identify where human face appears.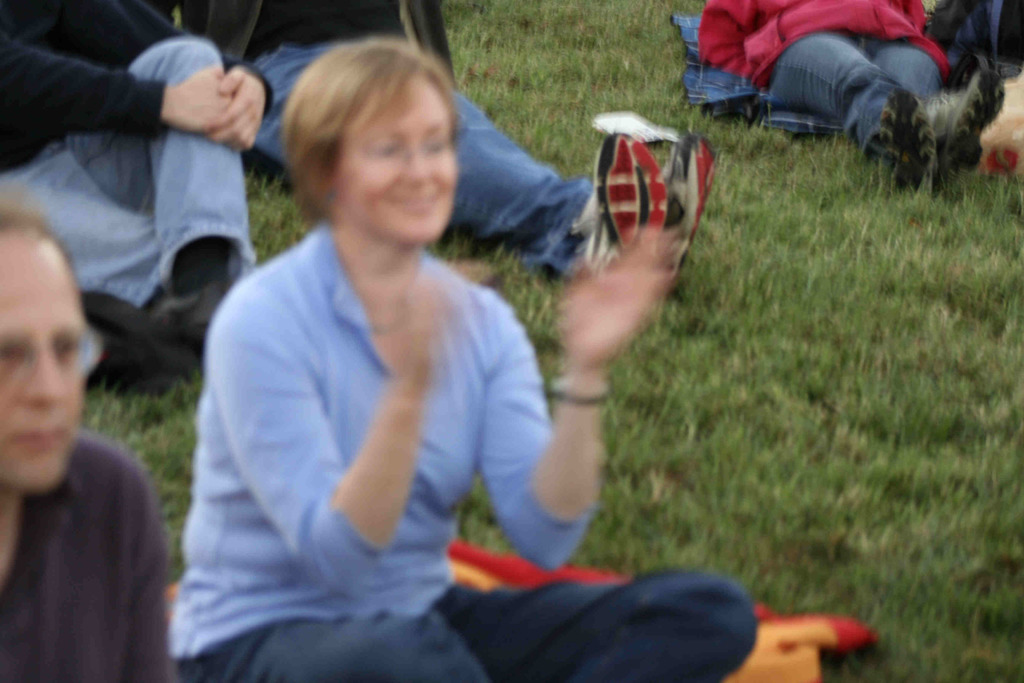
Appears at 326 66 460 240.
